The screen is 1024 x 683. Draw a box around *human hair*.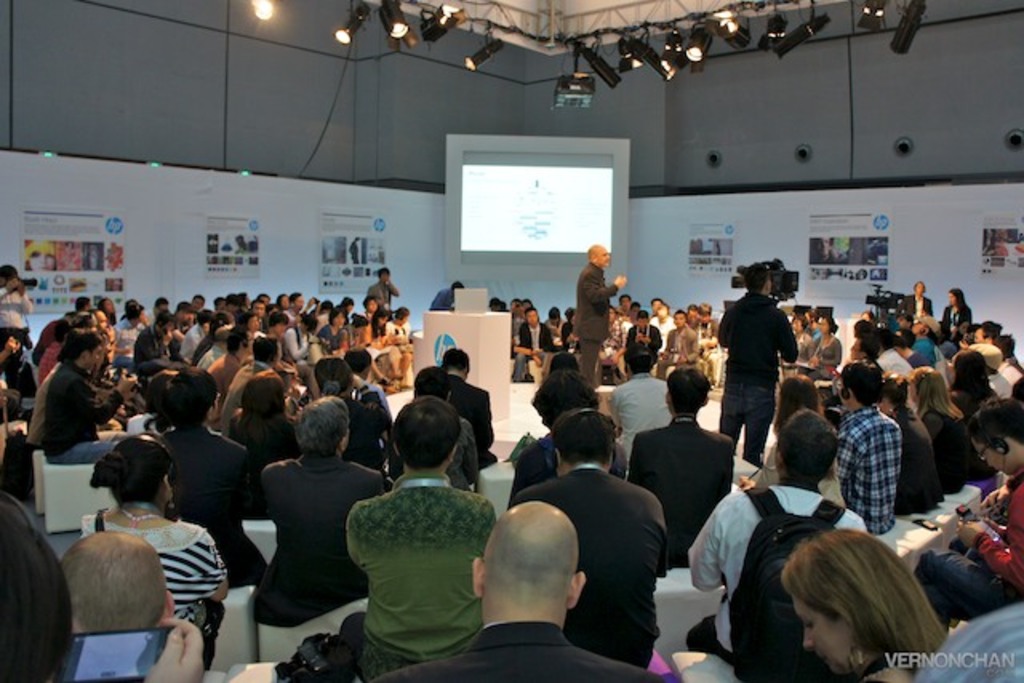
<region>822, 315, 838, 331</region>.
